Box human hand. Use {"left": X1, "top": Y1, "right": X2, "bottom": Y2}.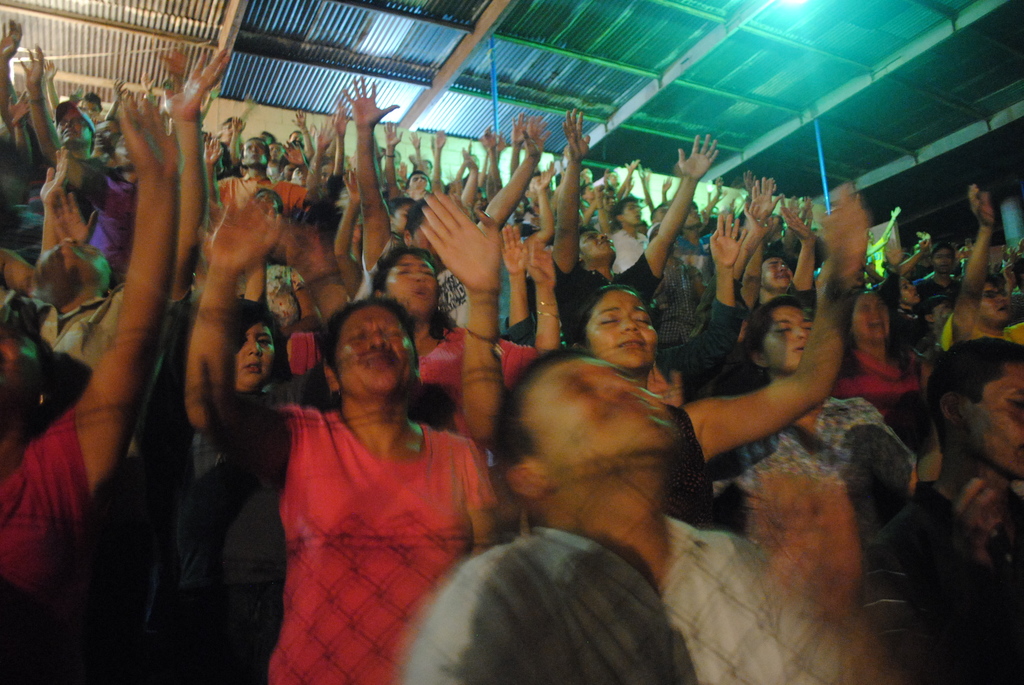
{"left": 948, "top": 480, "right": 1002, "bottom": 574}.
